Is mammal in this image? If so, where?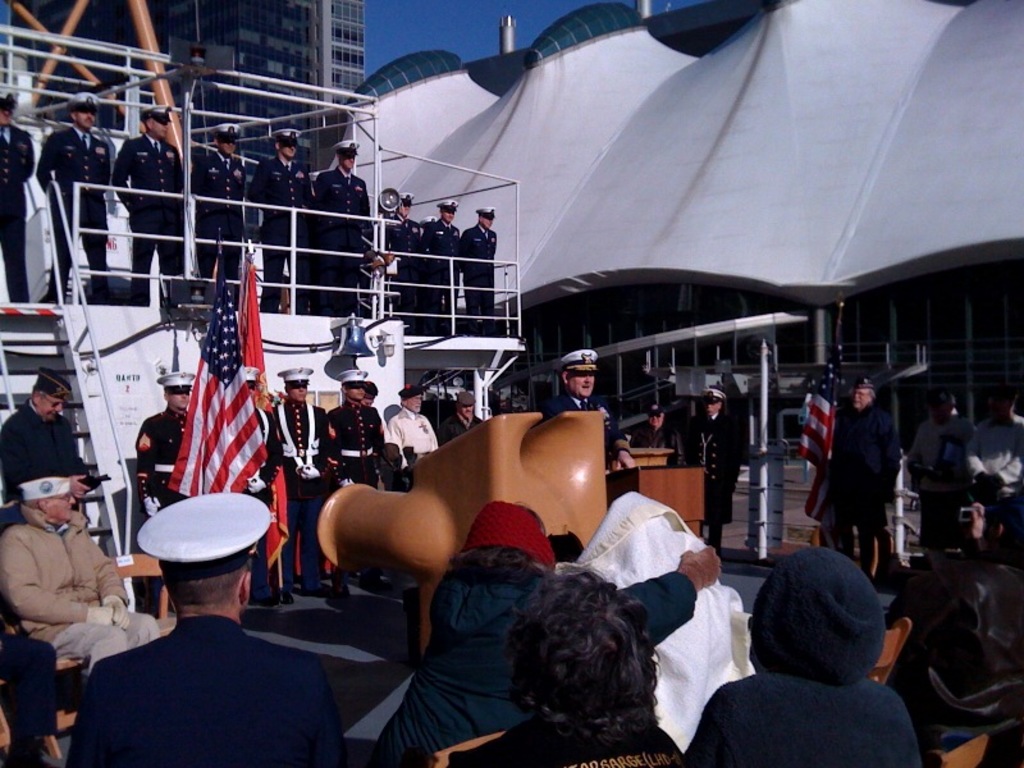
Yes, at box(4, 364, 102, 527).
